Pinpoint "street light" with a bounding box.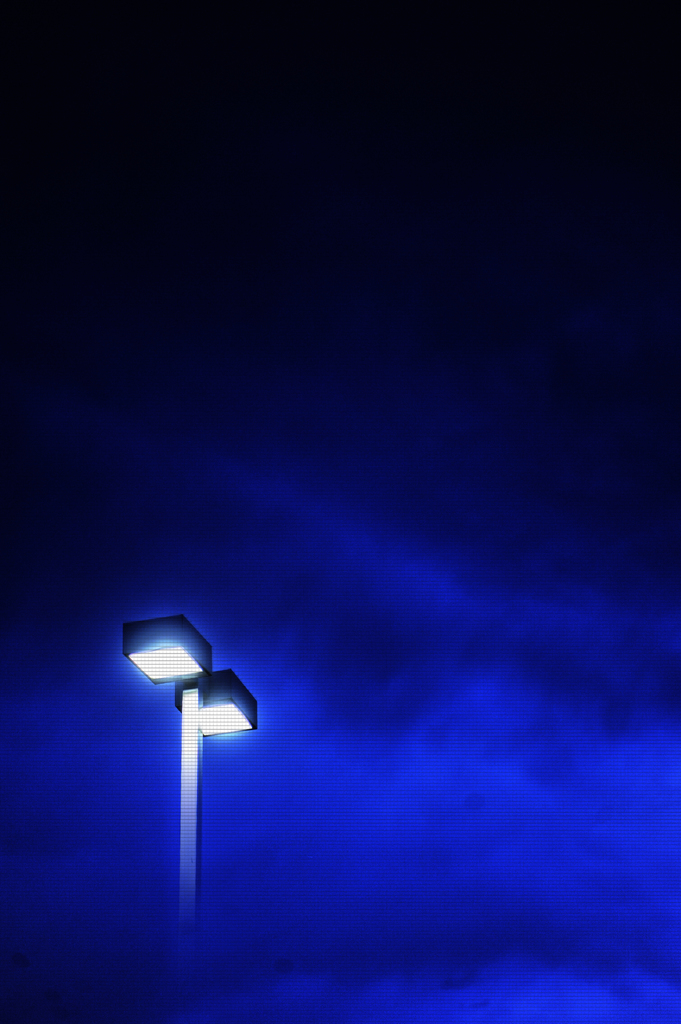
x1=110, y1=614, x2=268, y2=943.
